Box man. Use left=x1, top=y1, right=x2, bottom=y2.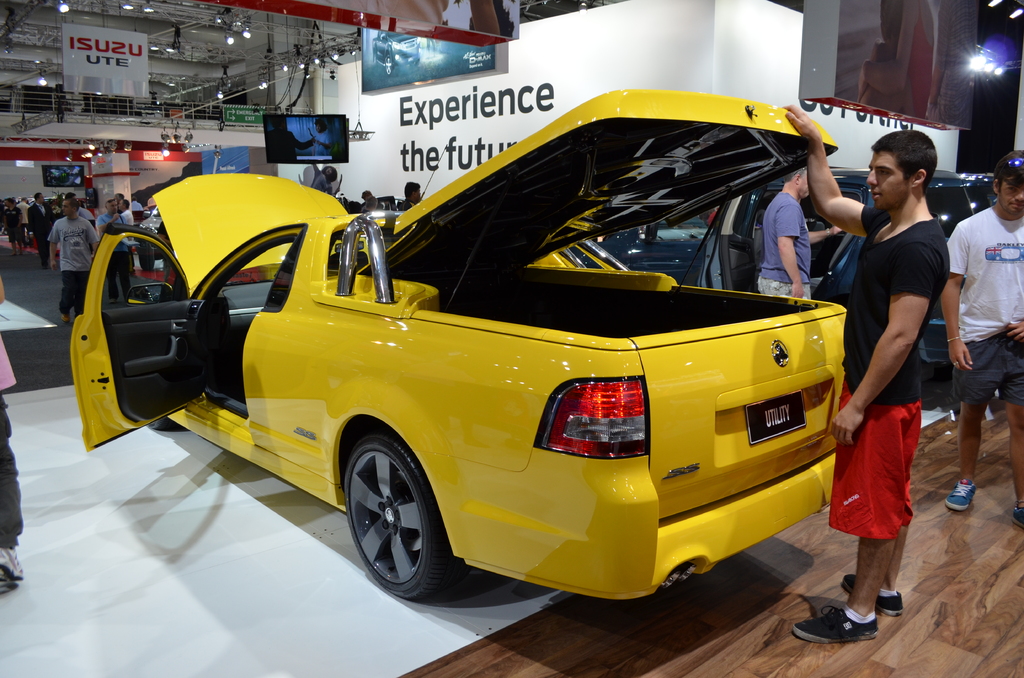
left=98, top=198, right=131, bottom=300.
